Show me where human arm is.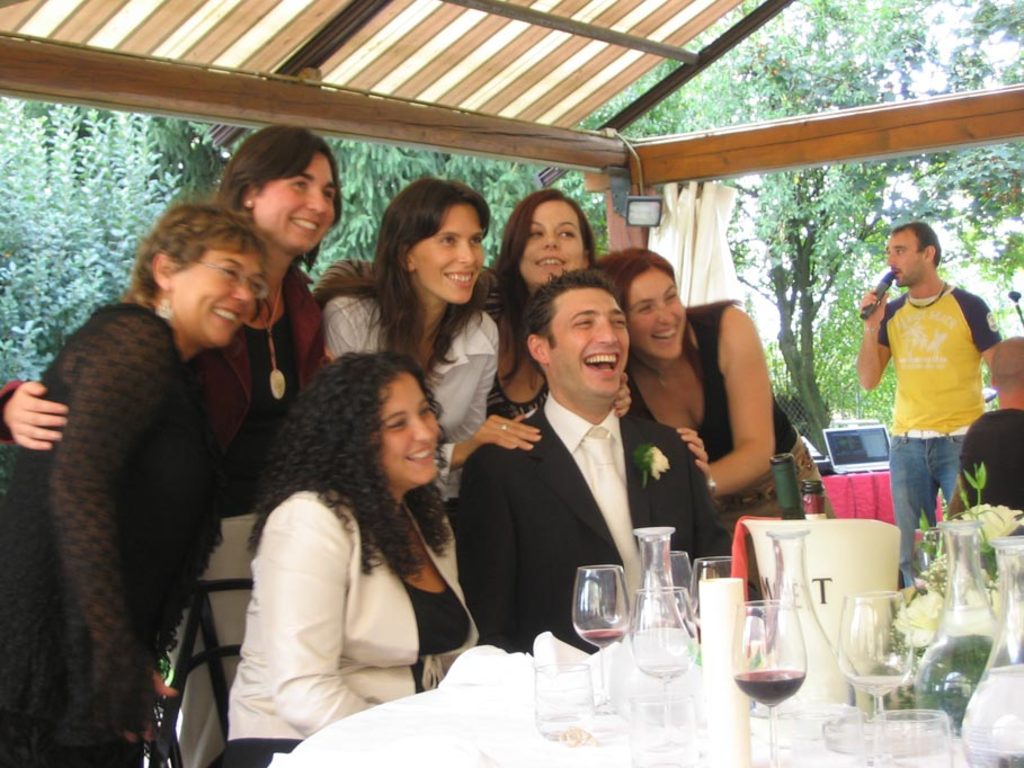
human arm is at [303, 295, 347, 411].
